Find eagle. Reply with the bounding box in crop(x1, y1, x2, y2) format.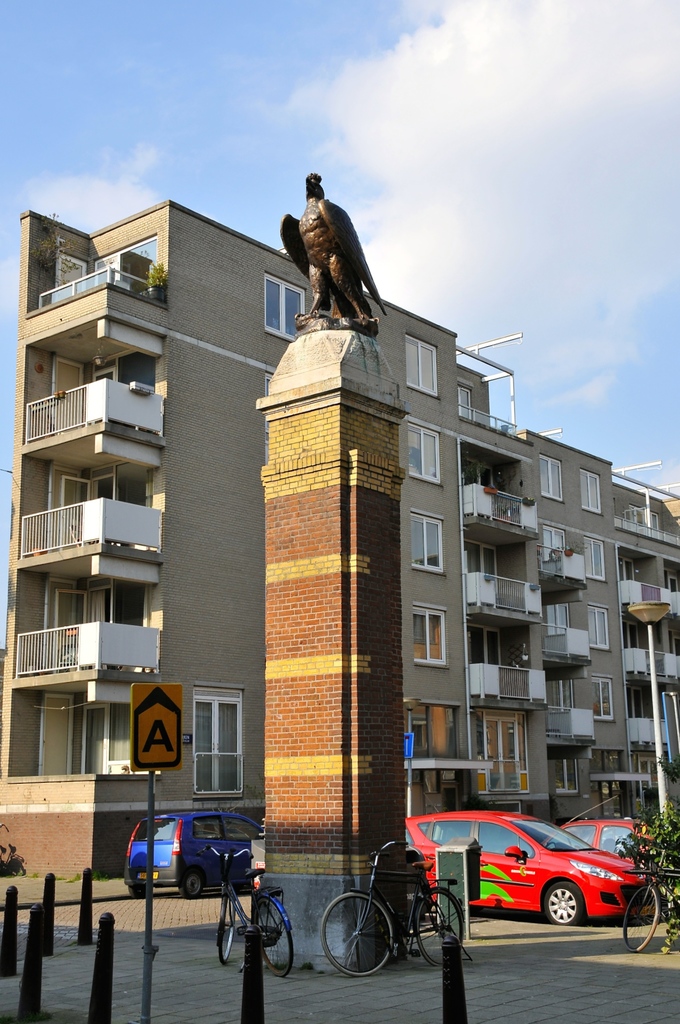
crop(283, 170, 381, 333).
